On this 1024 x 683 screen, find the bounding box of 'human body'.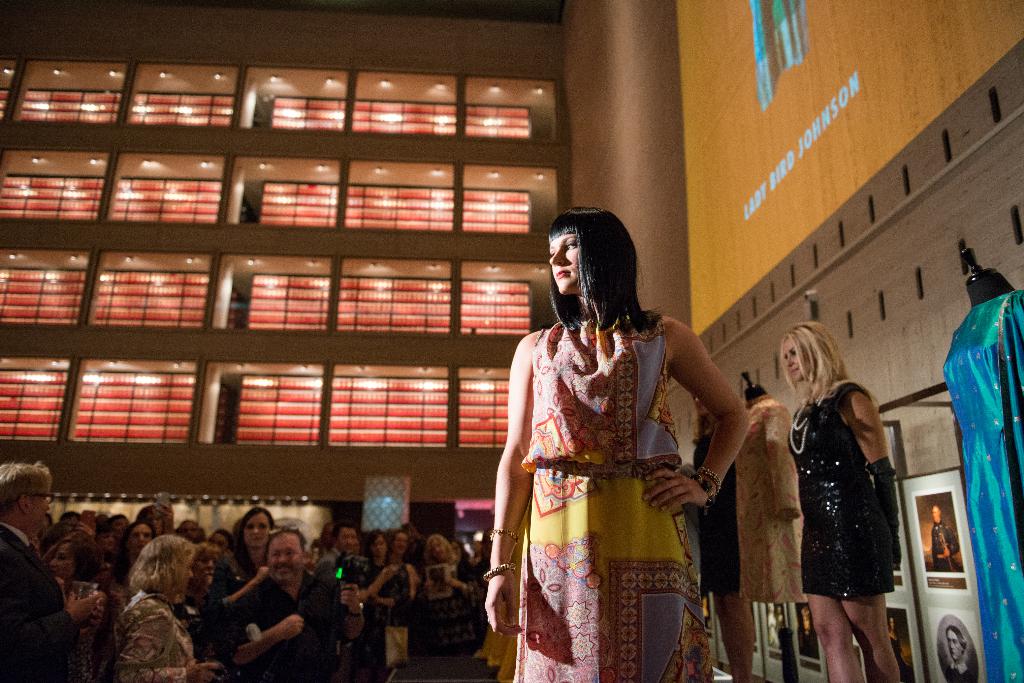
Bounding box: l=174, t=556, r=228, b=674.
